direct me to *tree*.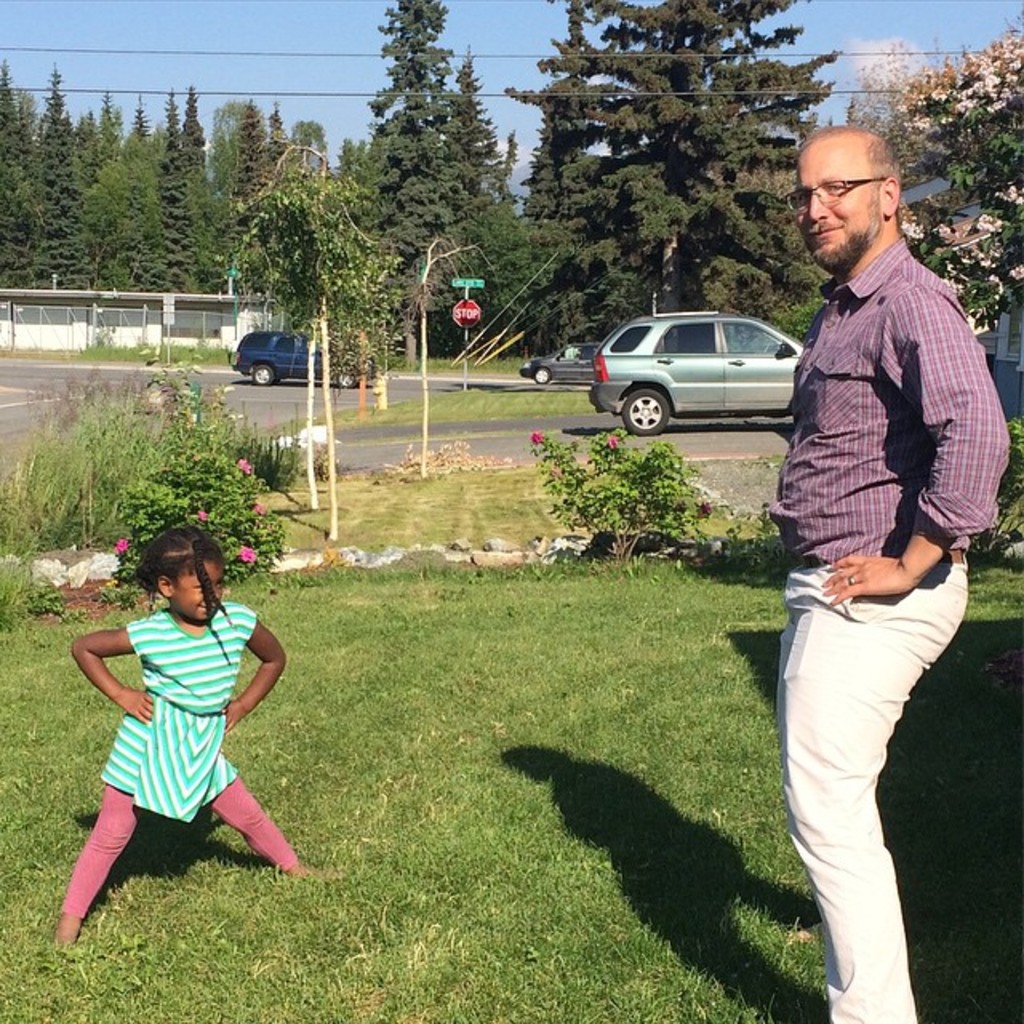
Direction: detection(845, 30, 1022, 352).
